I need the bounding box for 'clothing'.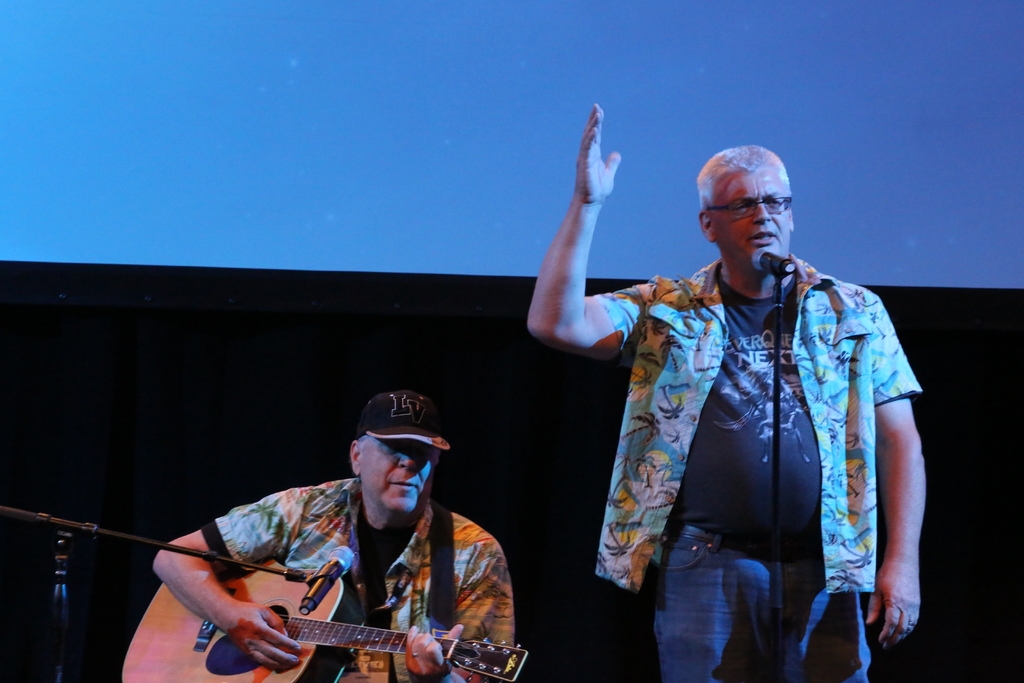
Here it is: 199/465/516/682.
